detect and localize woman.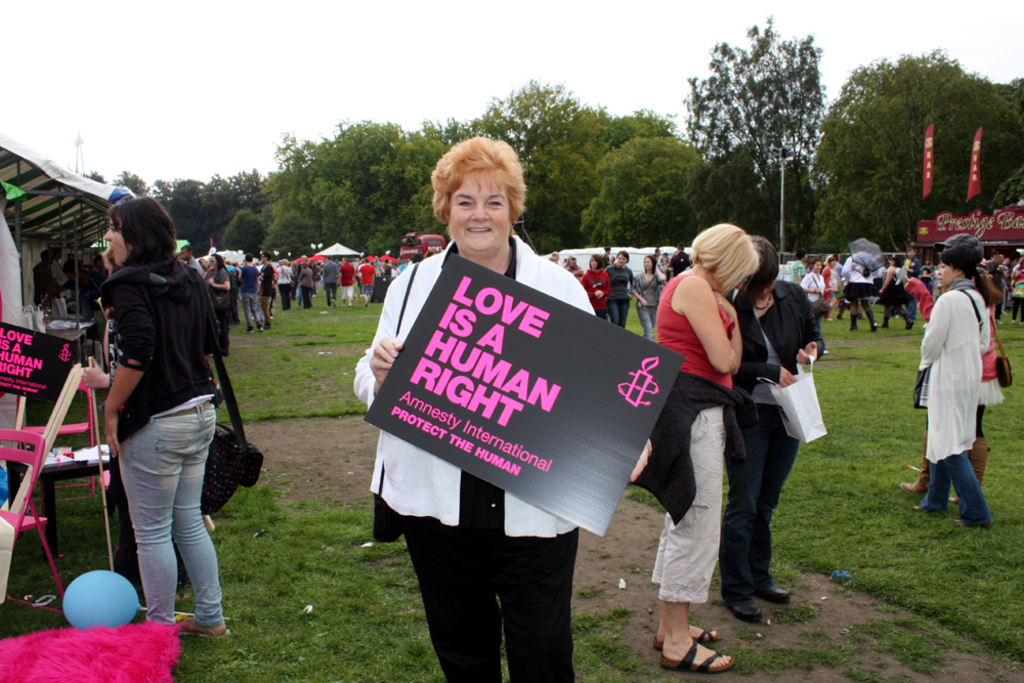
Localized at <region>101, 200, 230, 635</region>.
